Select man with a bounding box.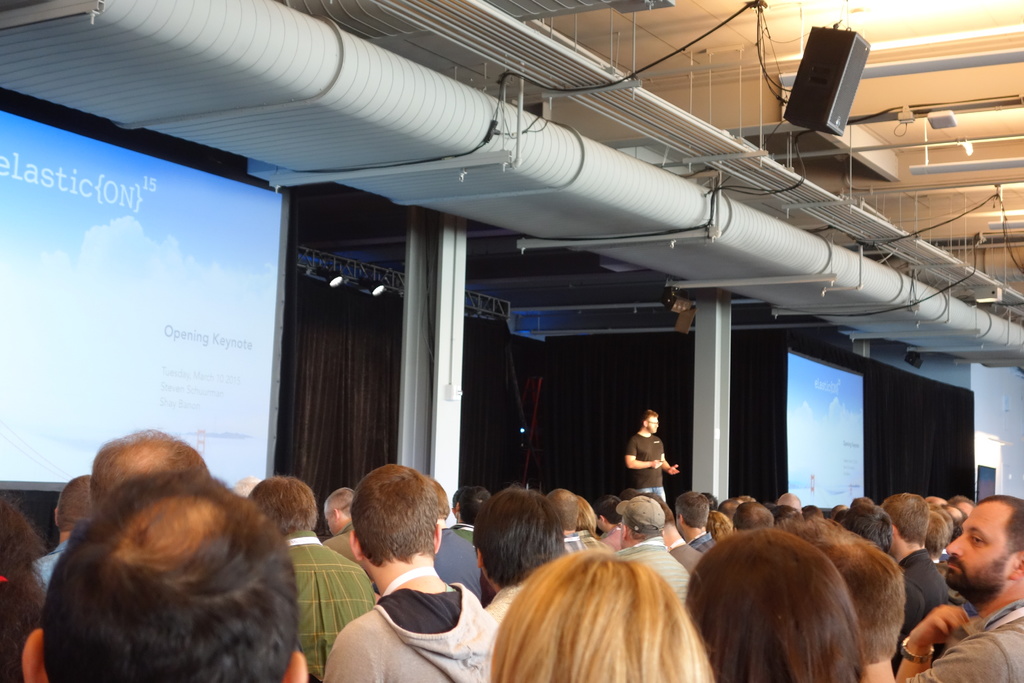
region(669, 491, 717, 548).
